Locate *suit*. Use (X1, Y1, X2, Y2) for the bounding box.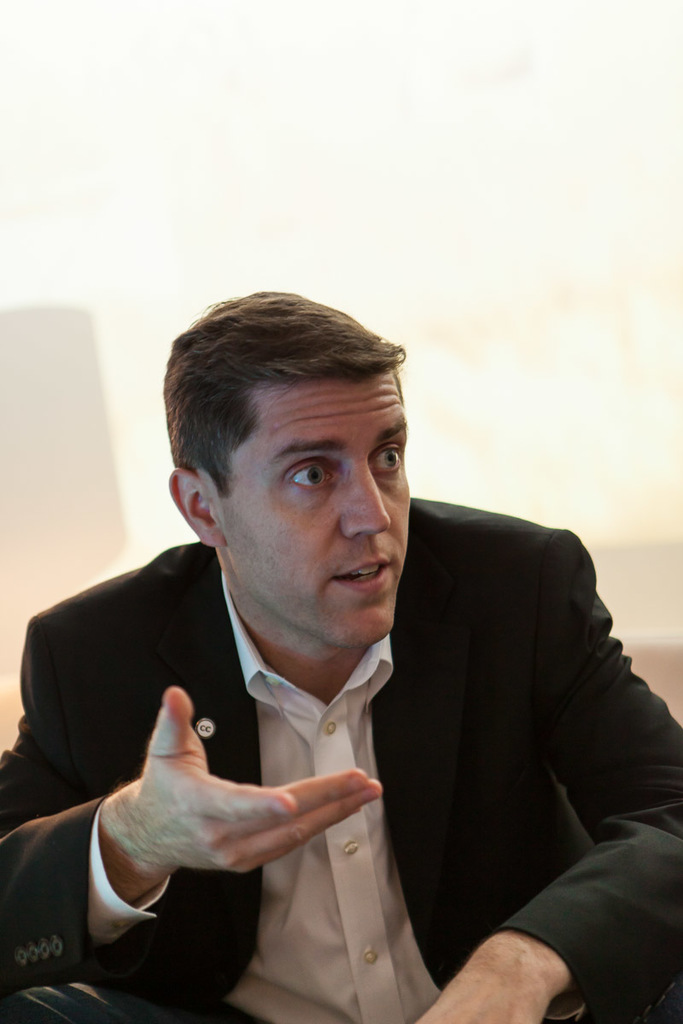
(0, 498, 682, 1023).
